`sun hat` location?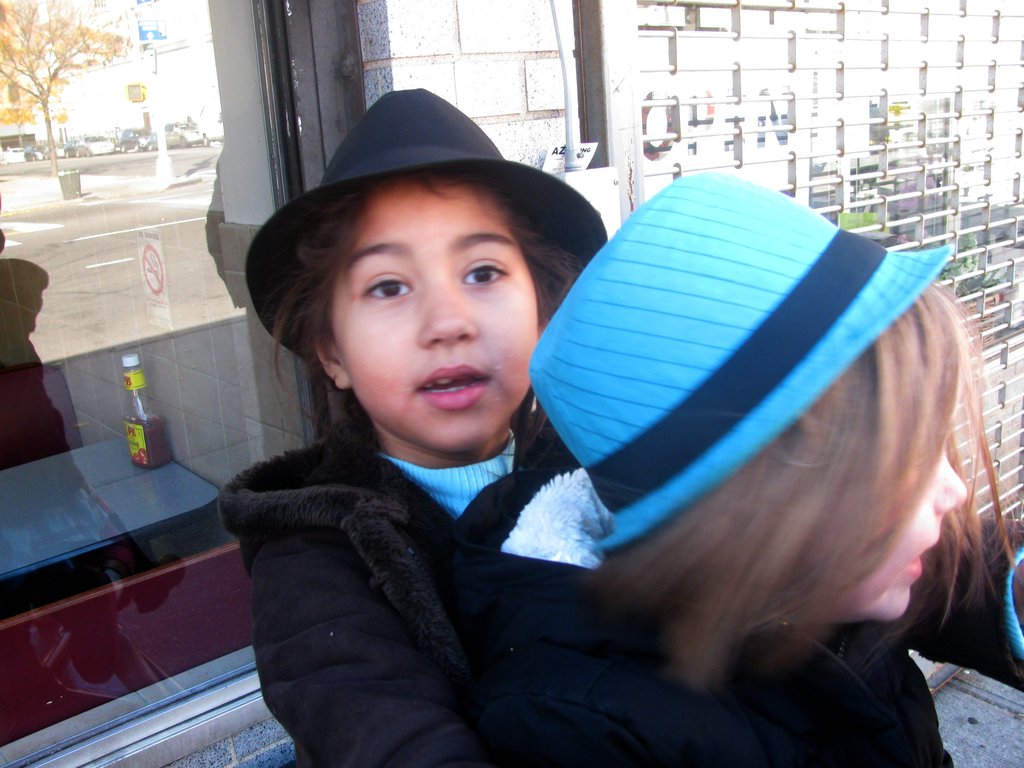
(left=248, top=83, right=612, bottom=384)
